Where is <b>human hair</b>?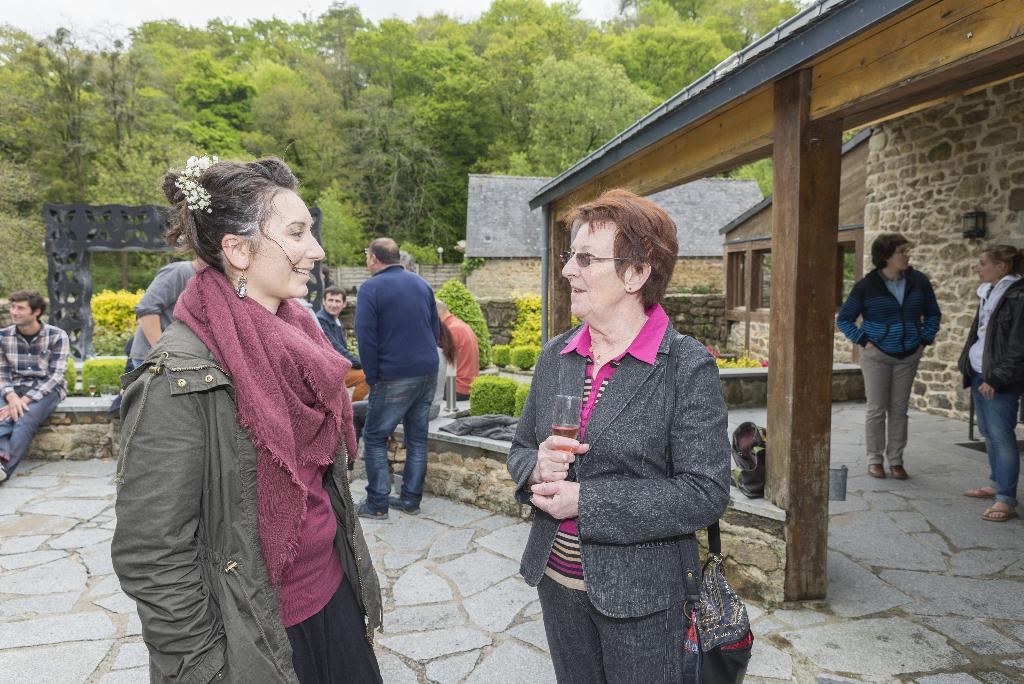
rect(366, 240, 403, 265).
